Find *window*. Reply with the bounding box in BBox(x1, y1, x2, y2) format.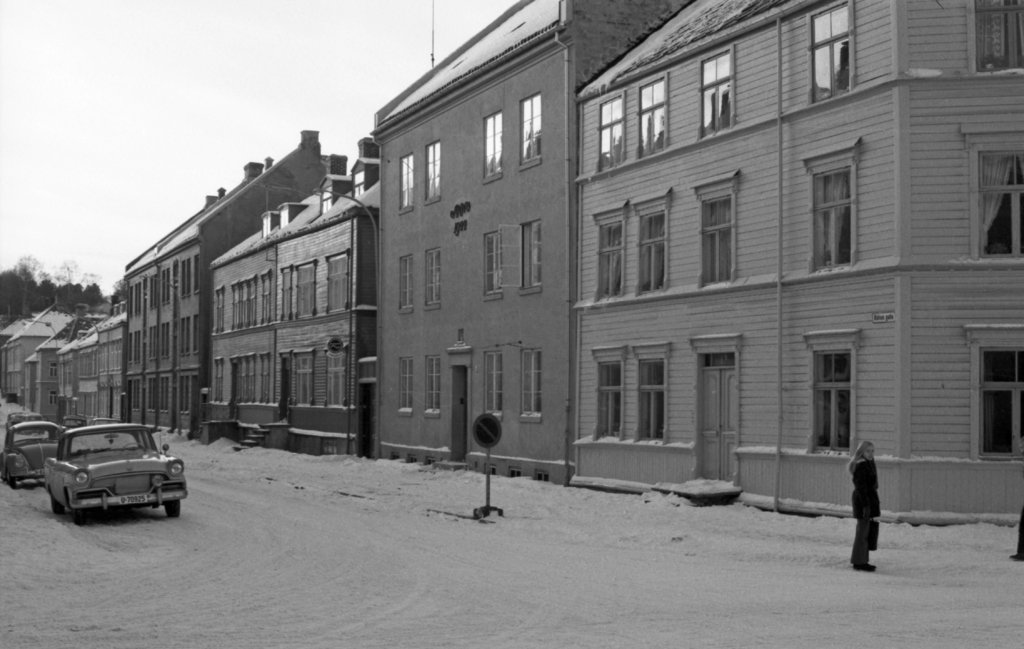
BBox(401, 255, 416, 314).
